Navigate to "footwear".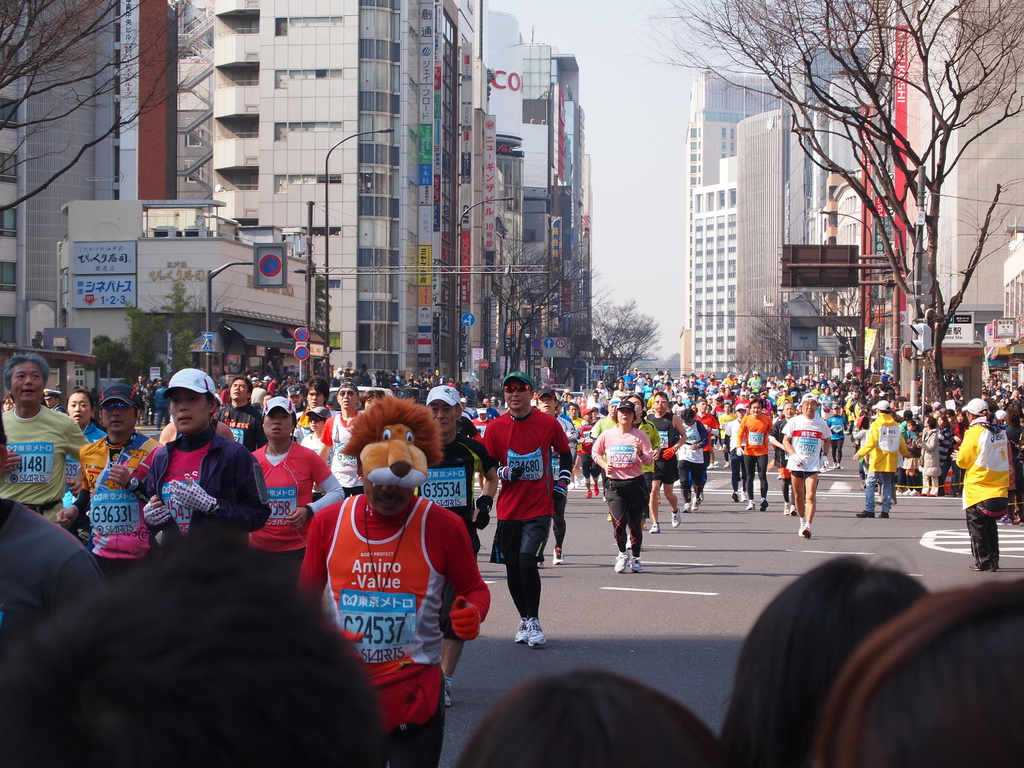
Navigation target: <region>611, 548, 628, 572</region>.
